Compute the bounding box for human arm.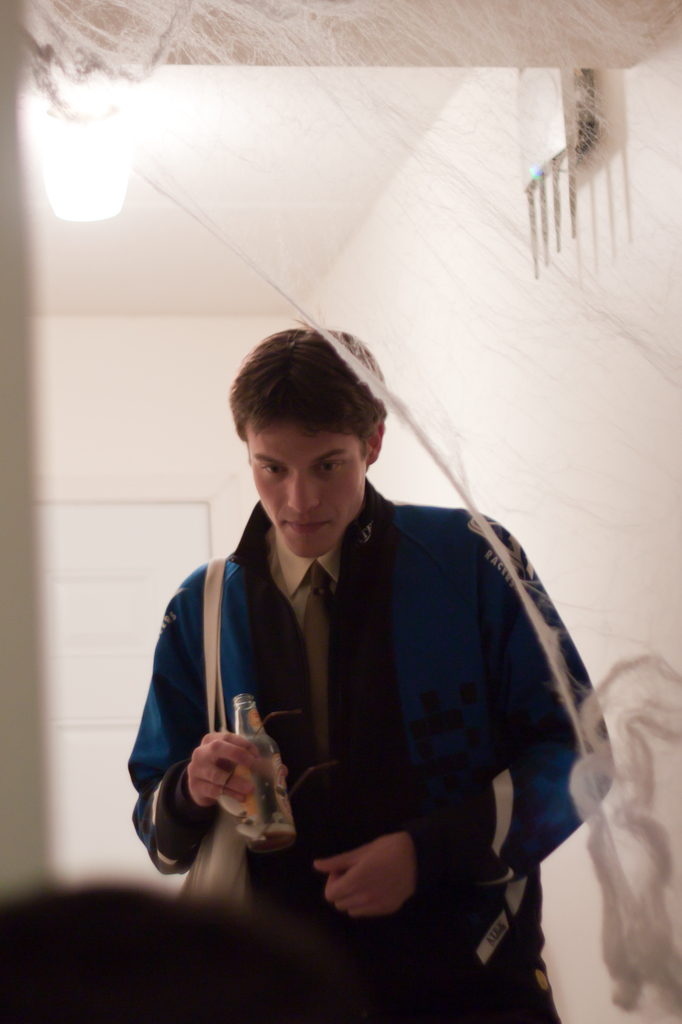
x1=319 y1=516 x2=608 y2=923.
